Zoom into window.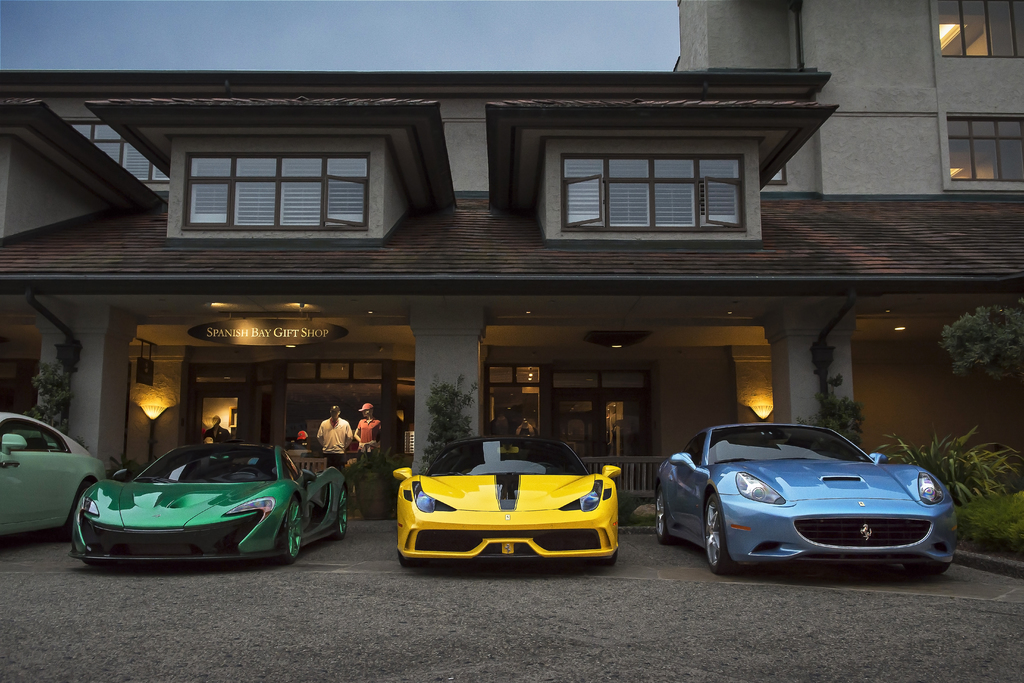
Zoom target: select_region(182, 151, 366, 231).
